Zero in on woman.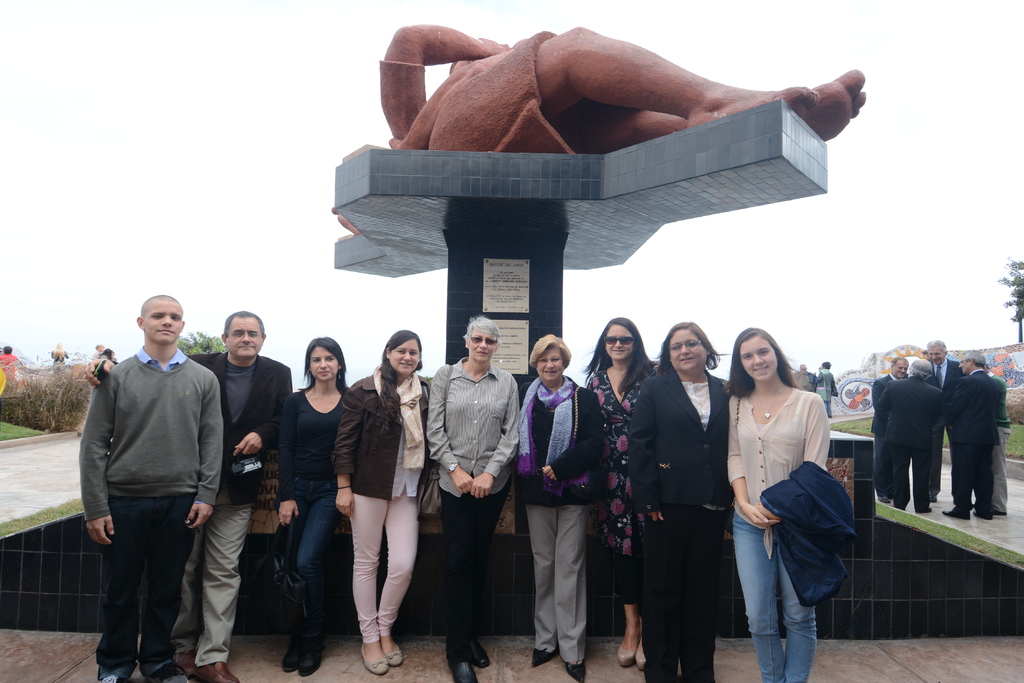
Zeroed in: x1=271 y1=337 x2=354 y2=675.
